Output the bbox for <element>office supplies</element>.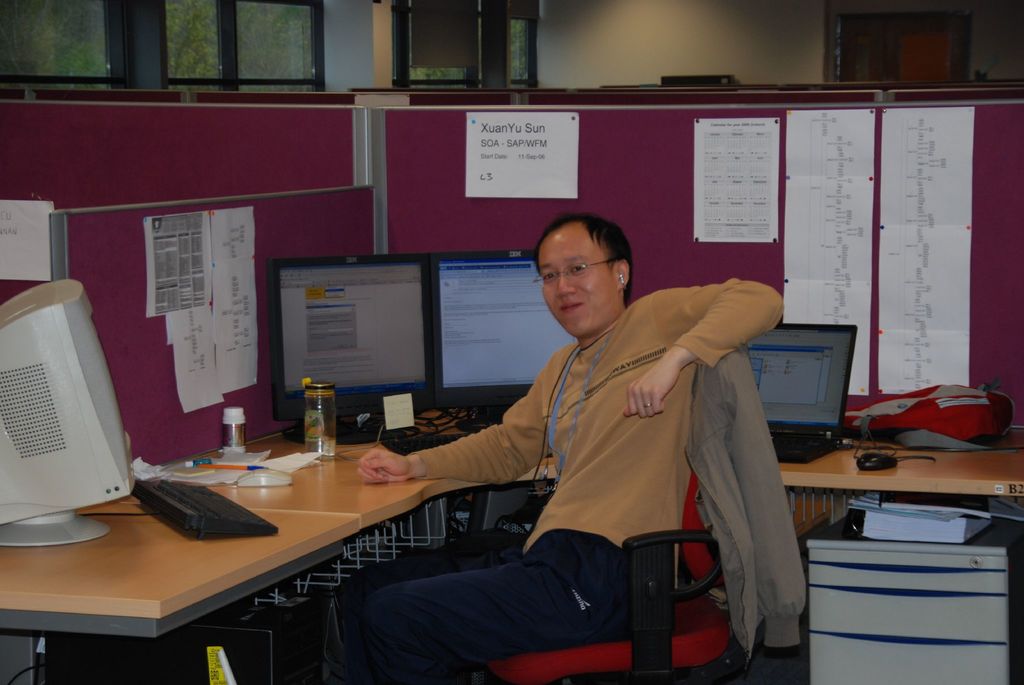
x1=298, y1=373, x2=333, y2=450.
